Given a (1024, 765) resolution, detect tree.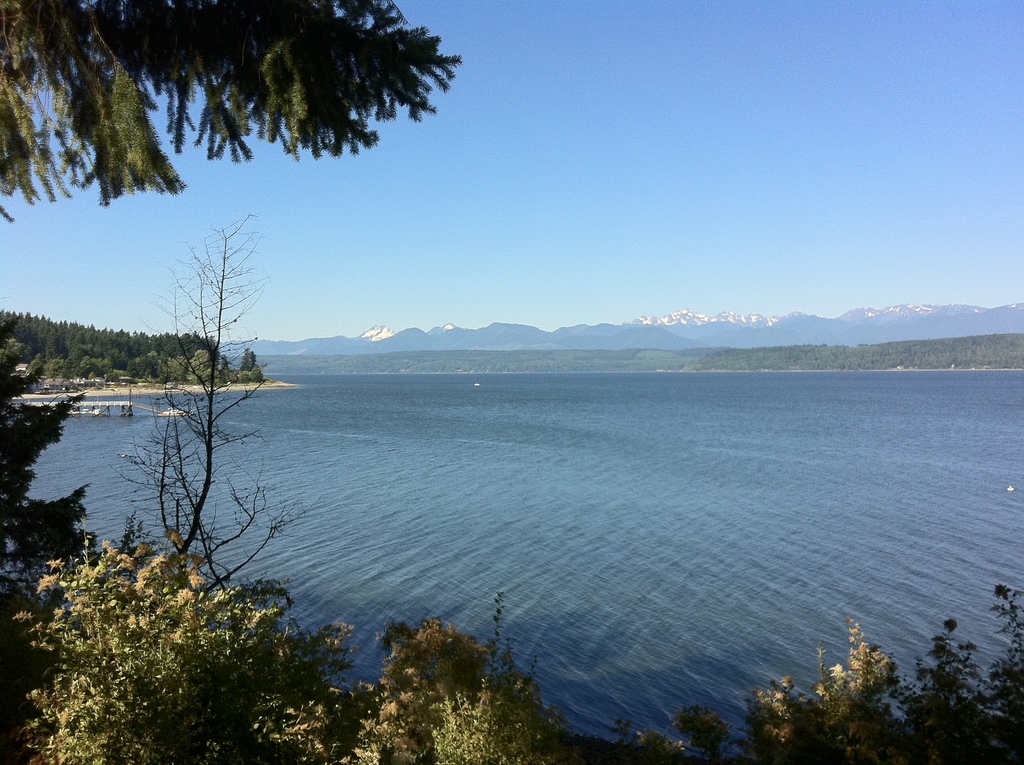
crop(2, 0, 460, 210).
